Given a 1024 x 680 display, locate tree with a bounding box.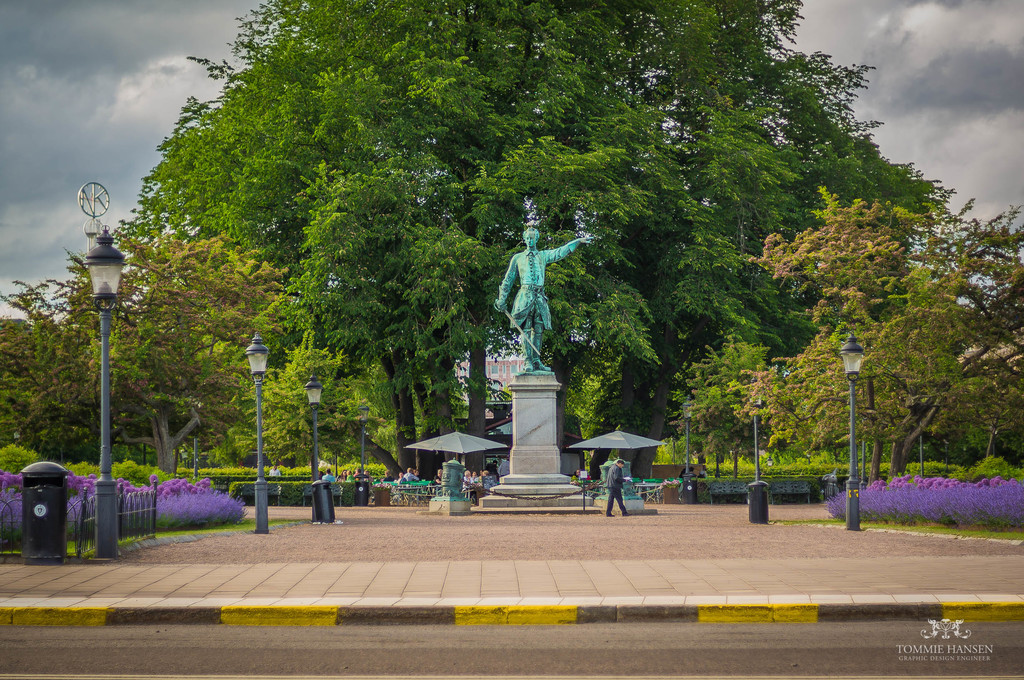
Located: rect(0, 222, 293, 480).
